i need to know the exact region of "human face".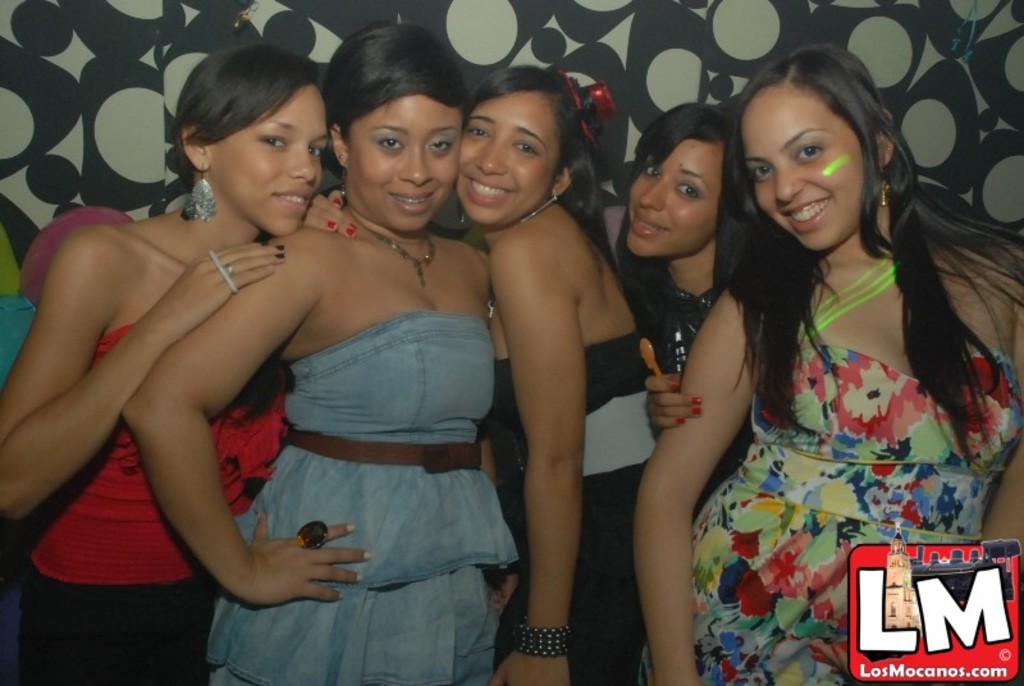
Region: left=352, top=90, right=463, bottom=229.
